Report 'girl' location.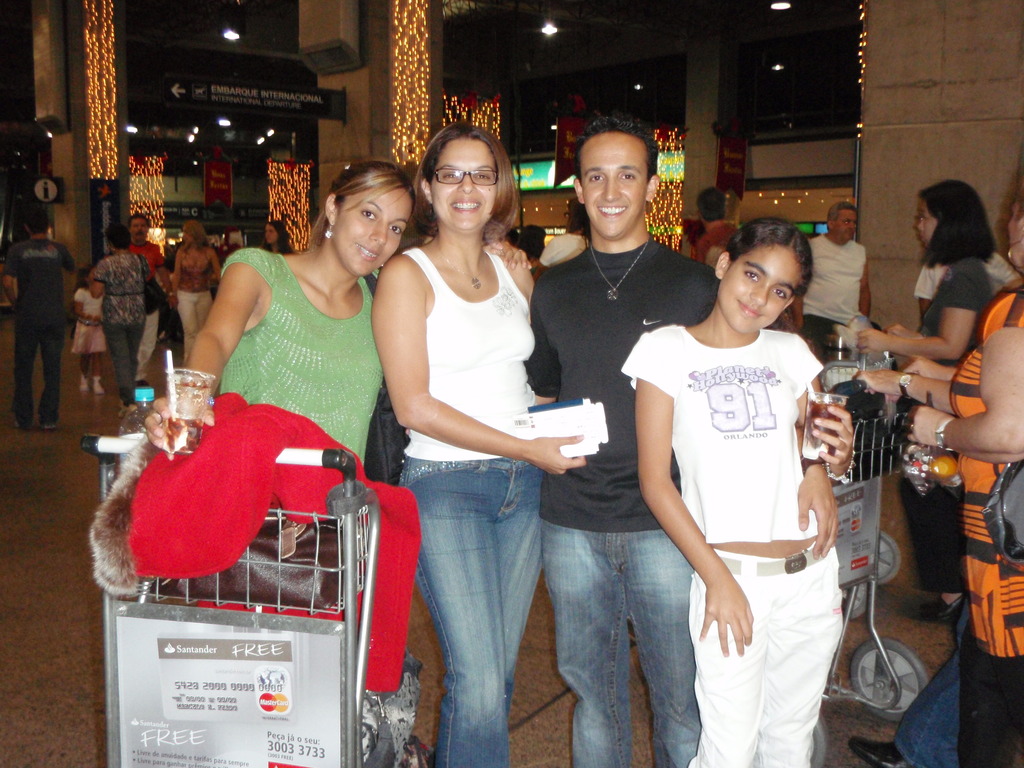
Report: bbox(170, 220, 223, 368).
